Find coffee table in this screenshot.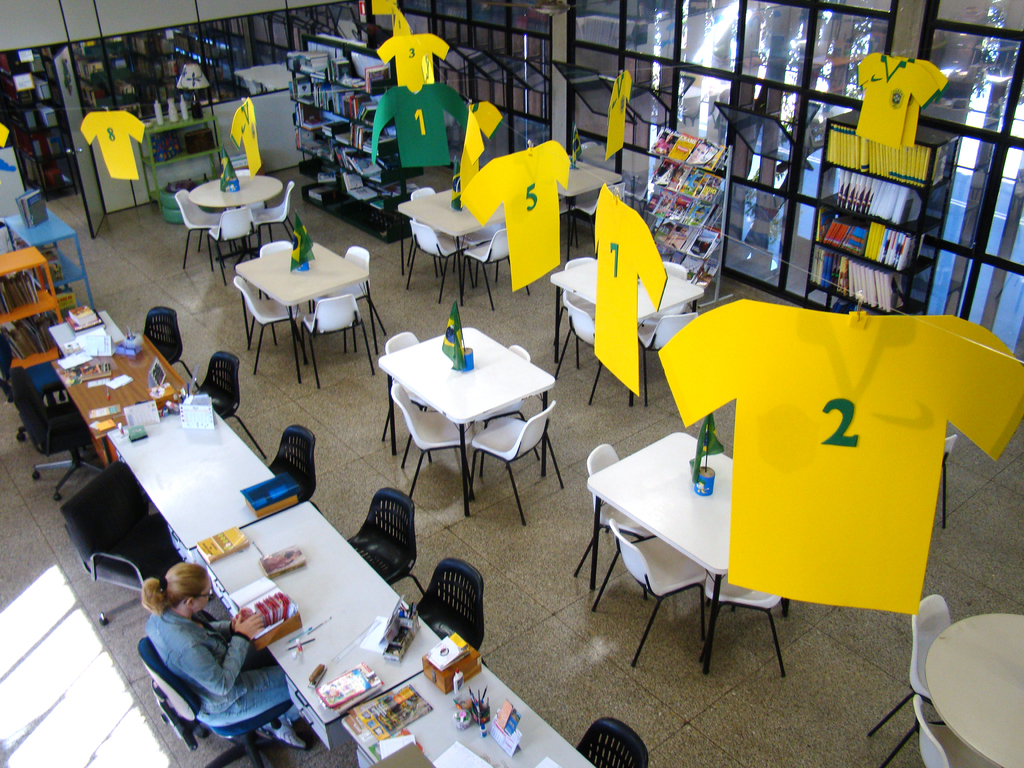
The bounding box for coffee table is bbox(367, 334, 534, 520).
